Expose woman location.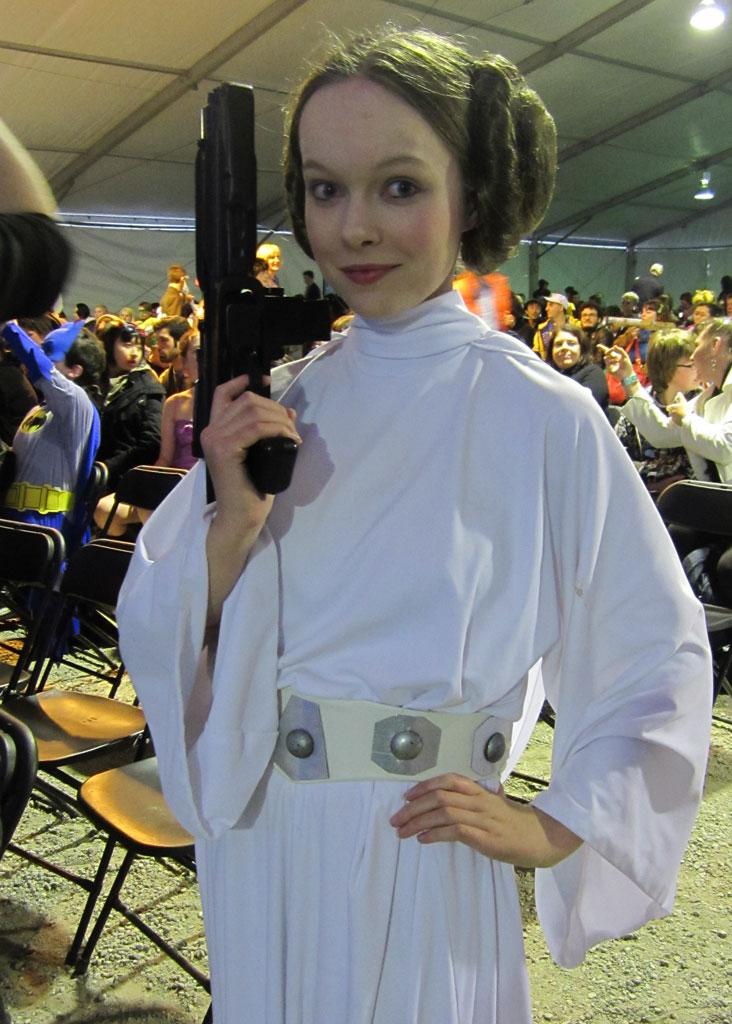
Exposed at <bbox>539, 323, 605, 408</bbox>.
